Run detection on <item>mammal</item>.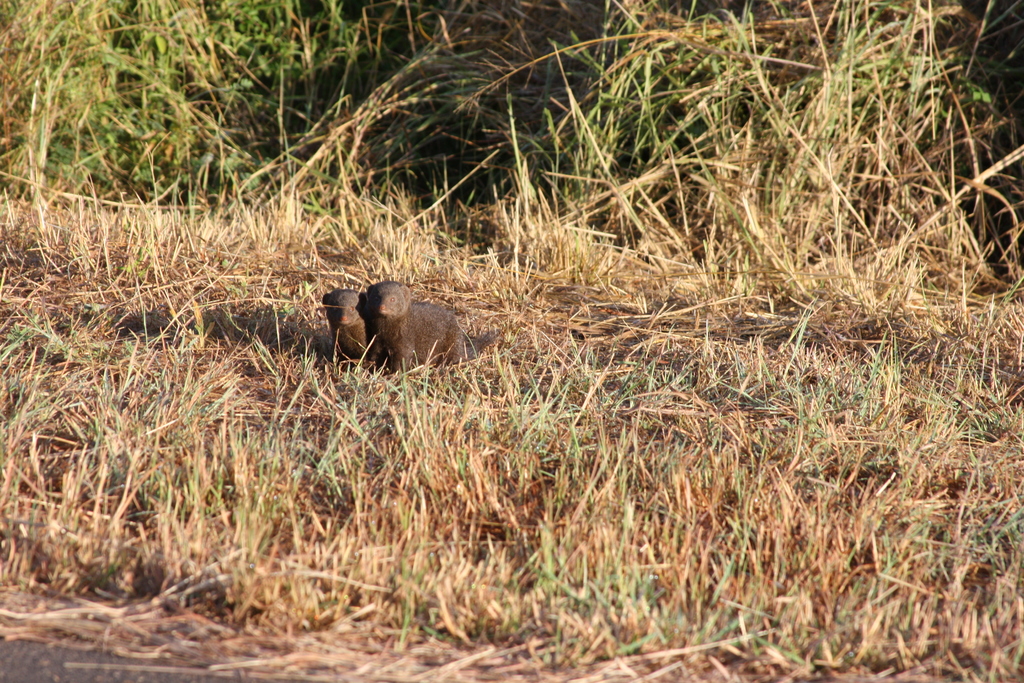
Result: left=319, top=291, right=369, bottom=372.
